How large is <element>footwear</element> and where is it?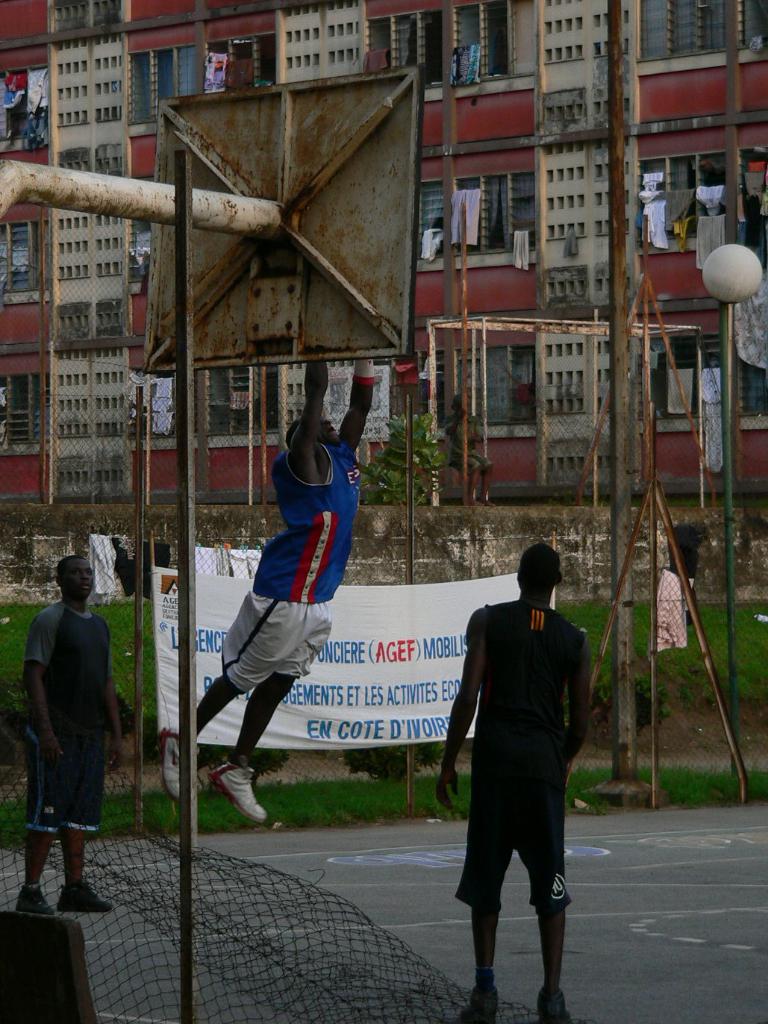
Bounding box: <bbox>157, 722, 190, 809</bbox>.
